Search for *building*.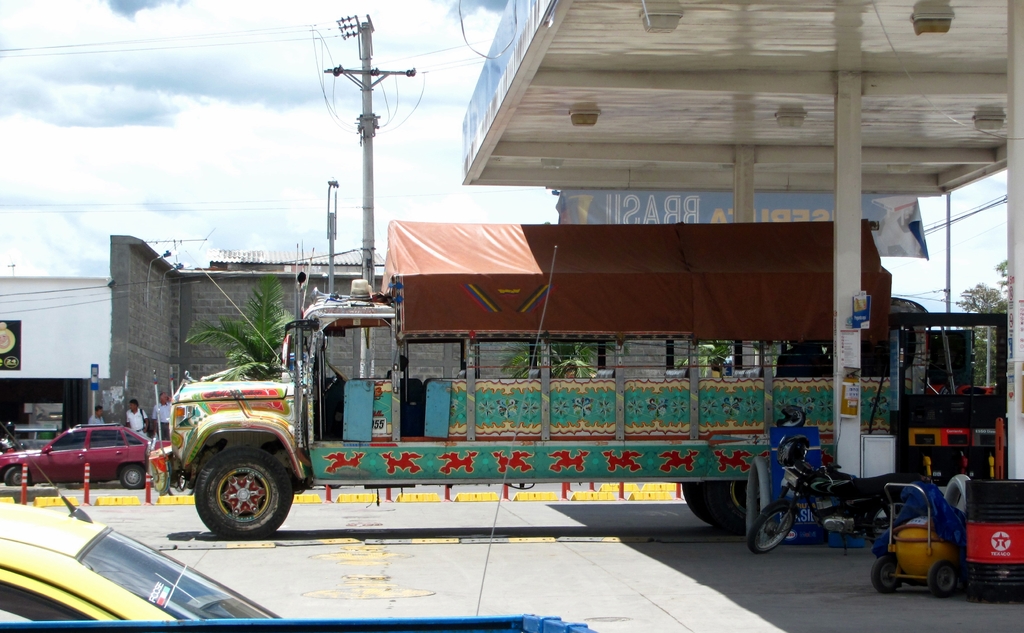
Found at 0/273/109/453.
